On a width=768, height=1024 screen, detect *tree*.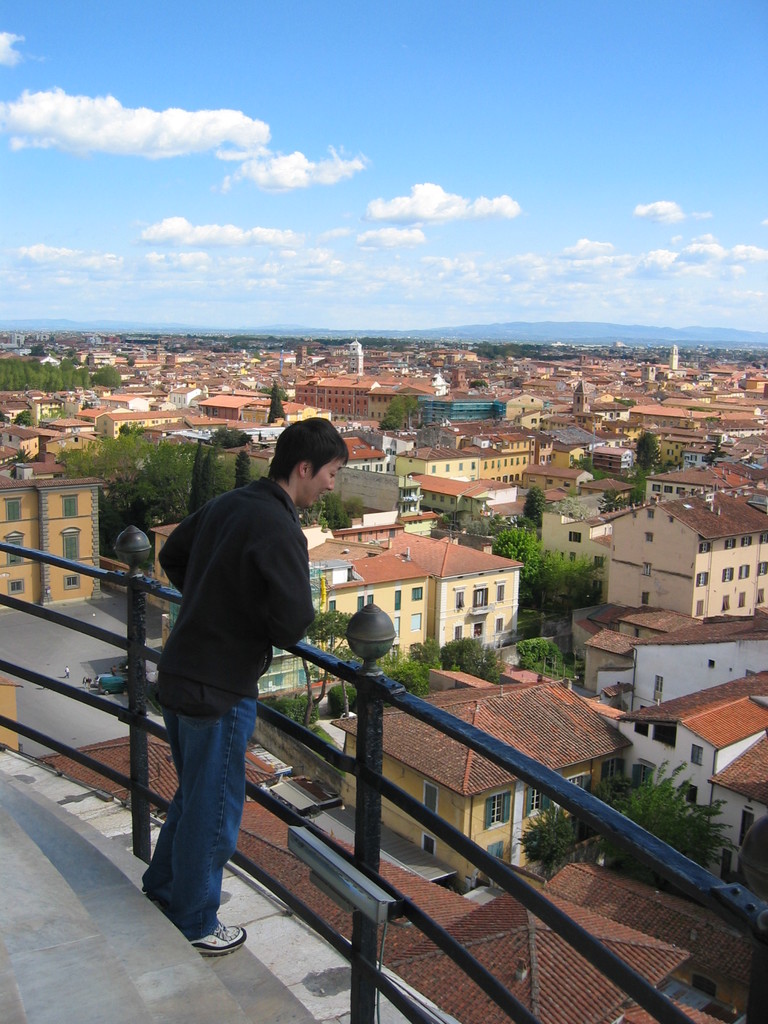
bbox=[93, 437, 251, 559].
